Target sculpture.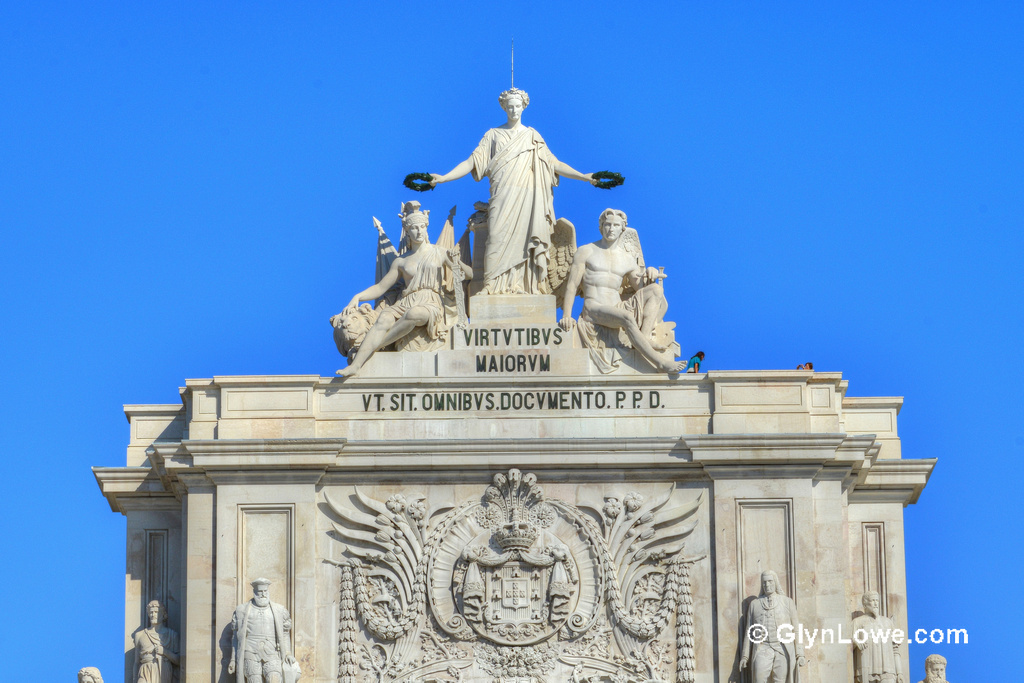
Target region: (left=417, top=70, right=606, bottom=323).
